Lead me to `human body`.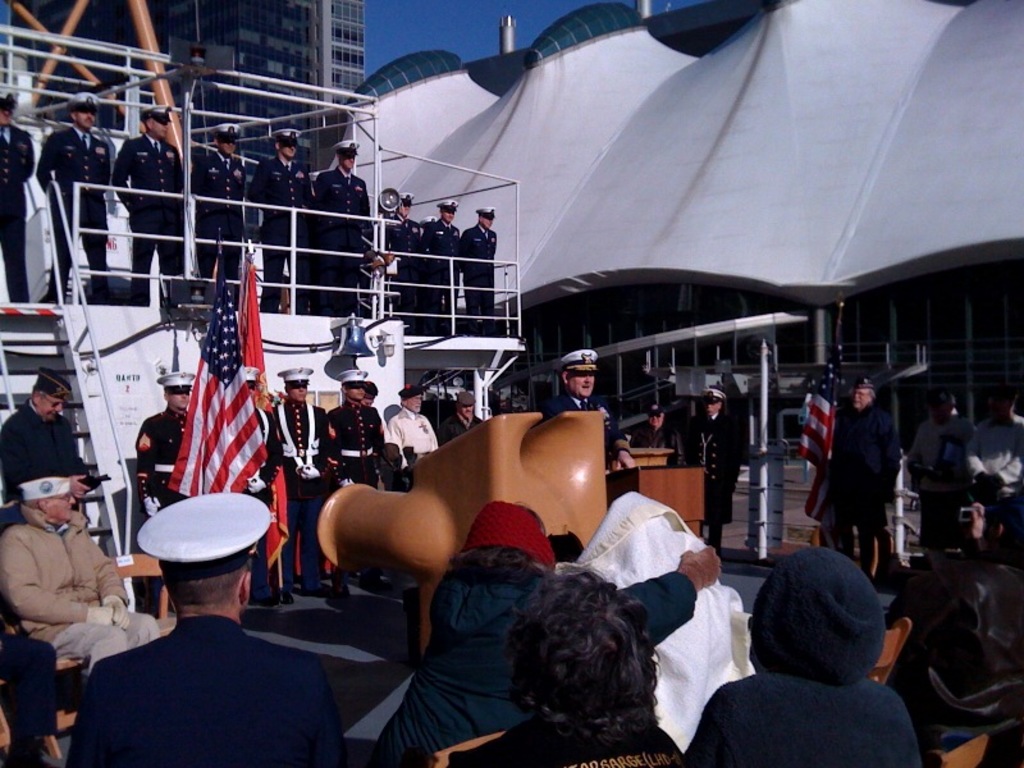
Lead to <region>10, 462, 132, 689</region>.
